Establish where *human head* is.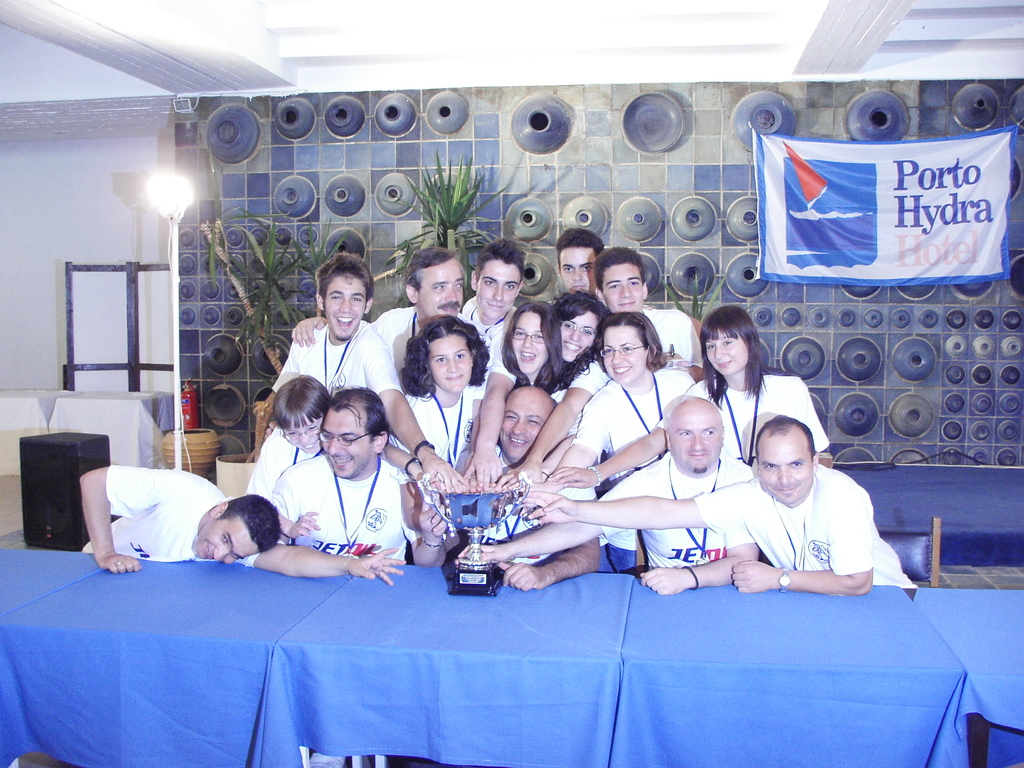
Established at bbox(465, 237, 526, 319).
